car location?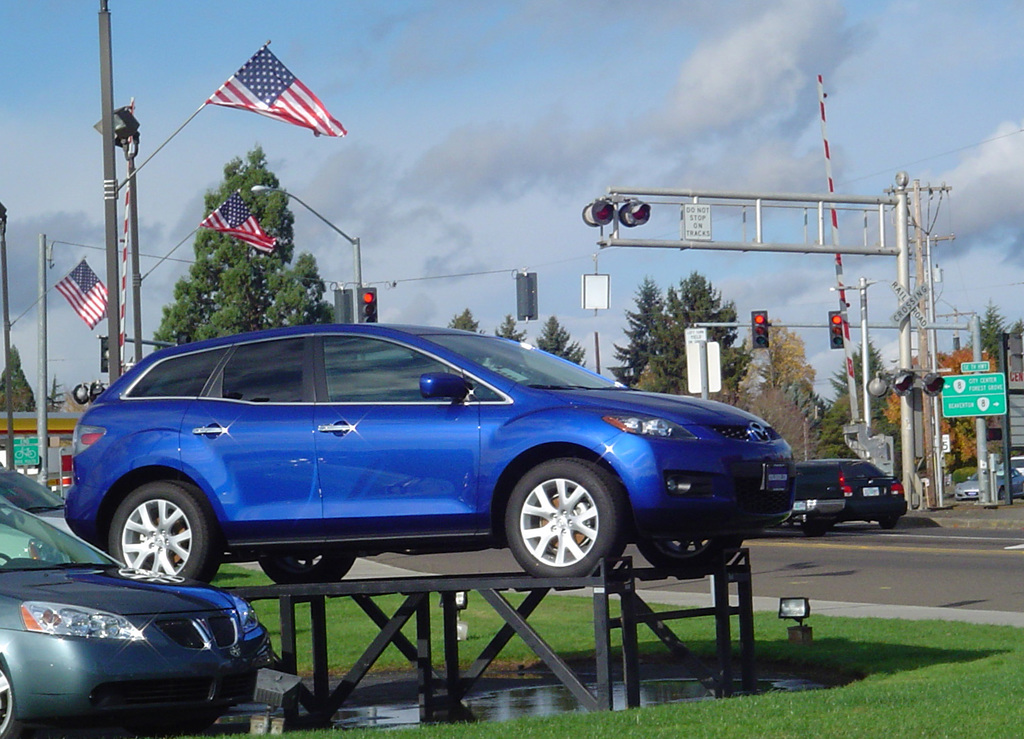
crop(955, 466, 1023, 501)
